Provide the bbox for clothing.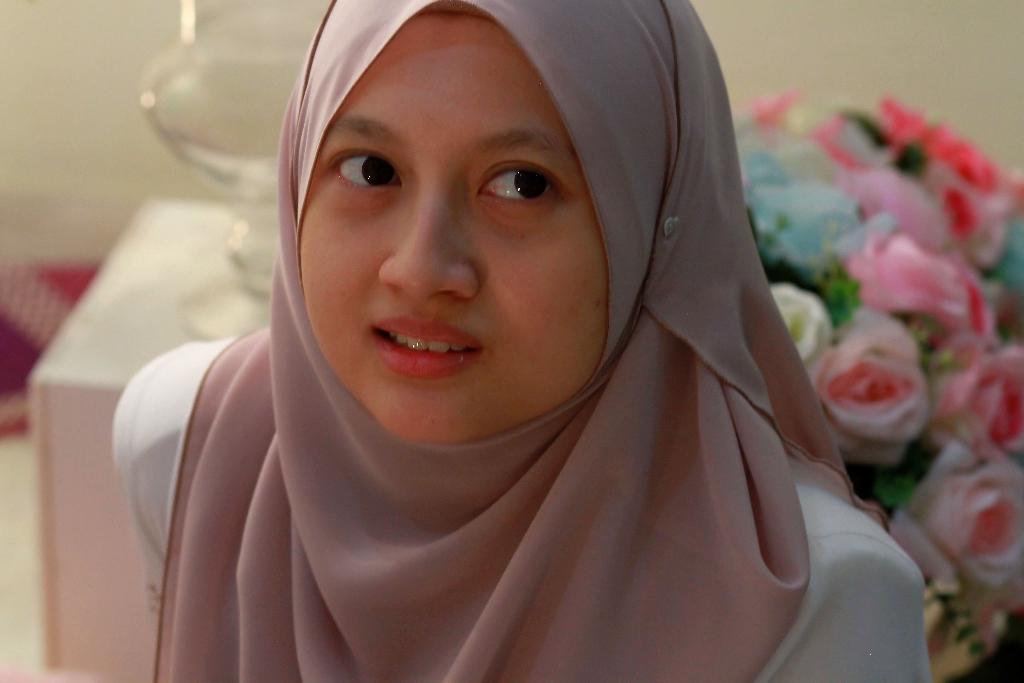
[115, 122, 911, 658].
